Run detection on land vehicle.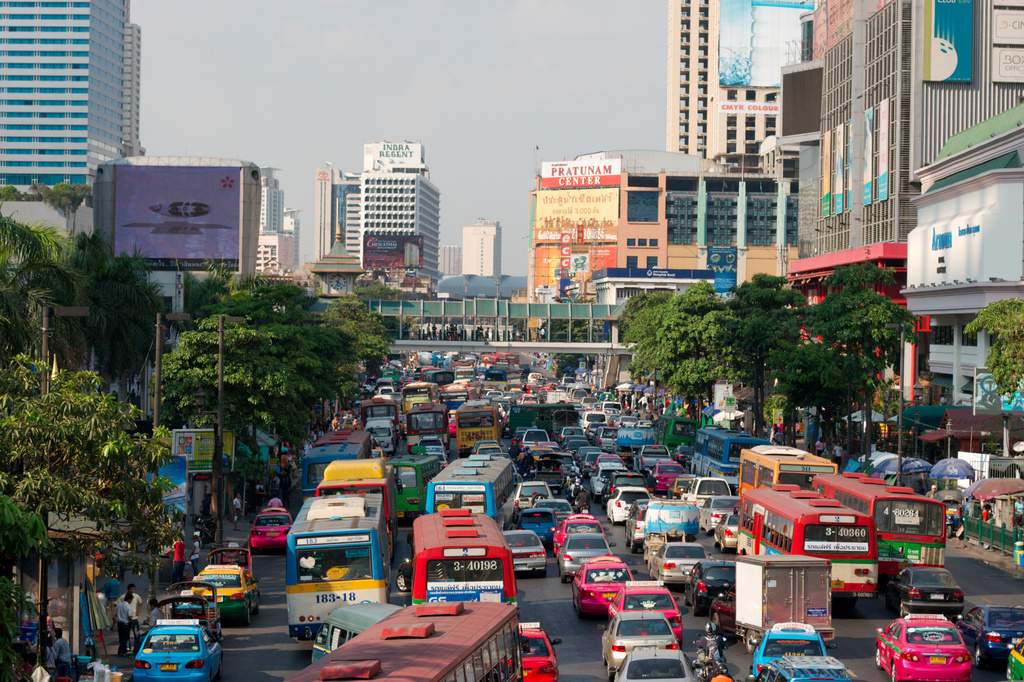
Result: rect(758, 658, 856, 677).
